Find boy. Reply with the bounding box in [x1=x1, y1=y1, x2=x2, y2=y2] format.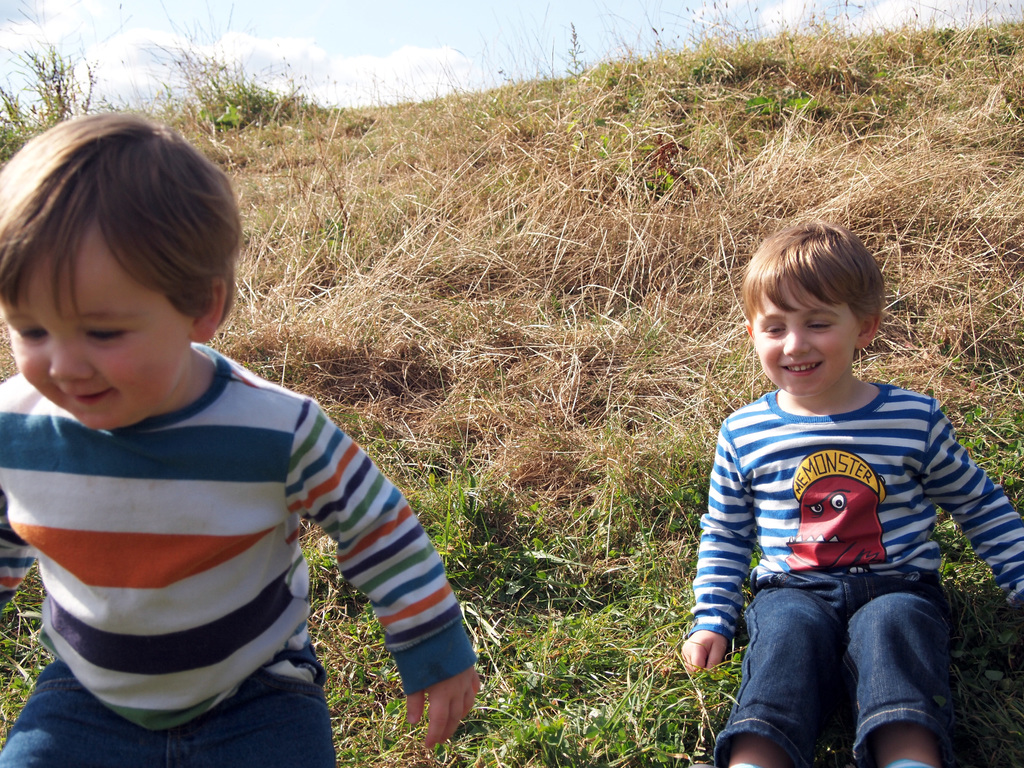
[x1=687, y1=211, x2=989, y2=750].
